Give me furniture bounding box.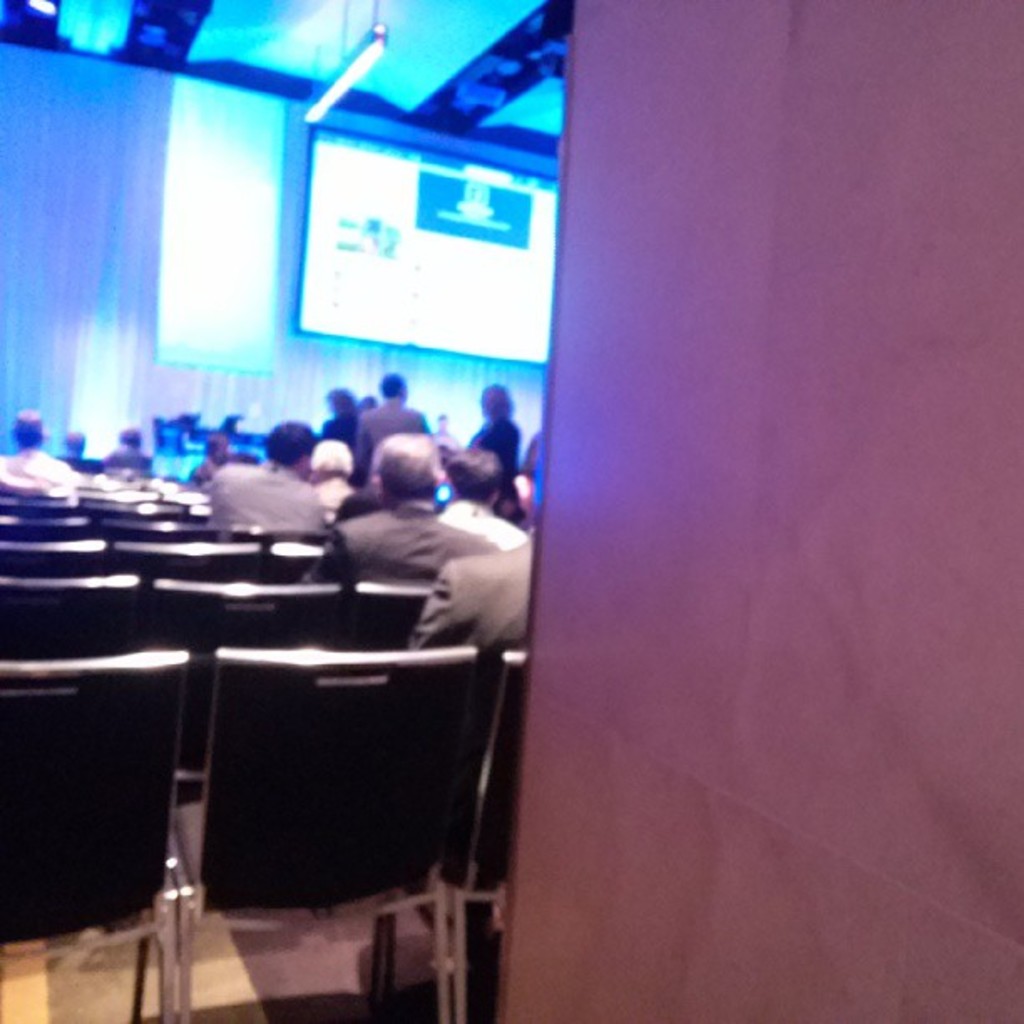
(x1=147, y1=567, x2=346, y2=798).
